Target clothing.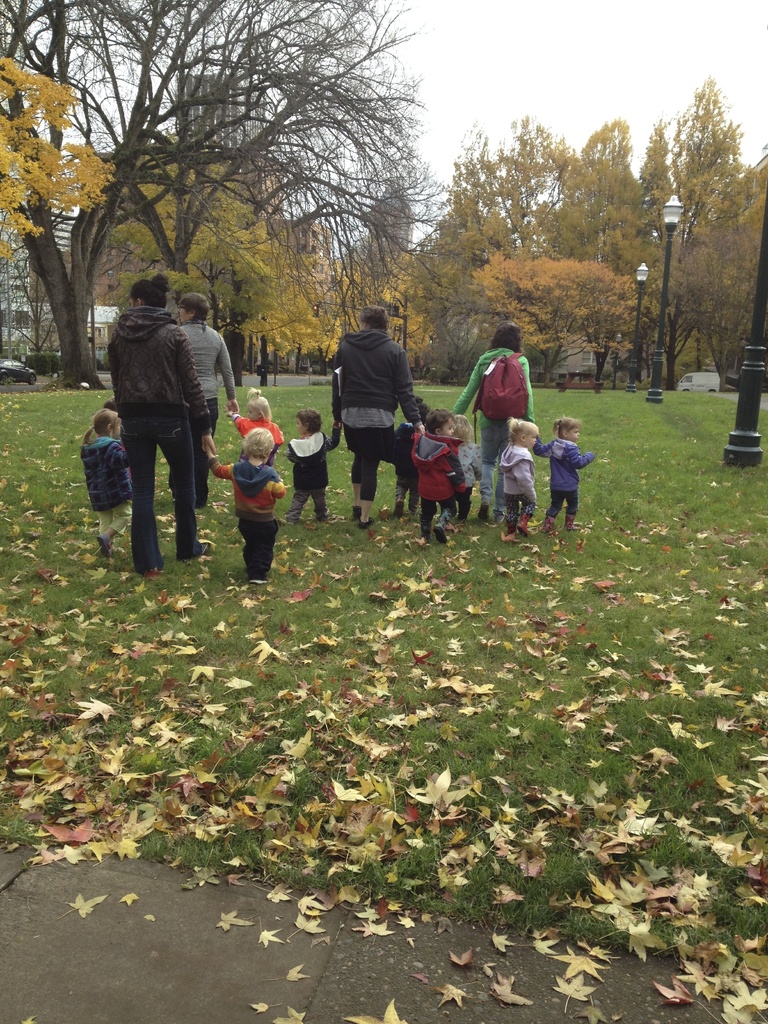
Target region: <region>226, 413, 292, 475</region>.
